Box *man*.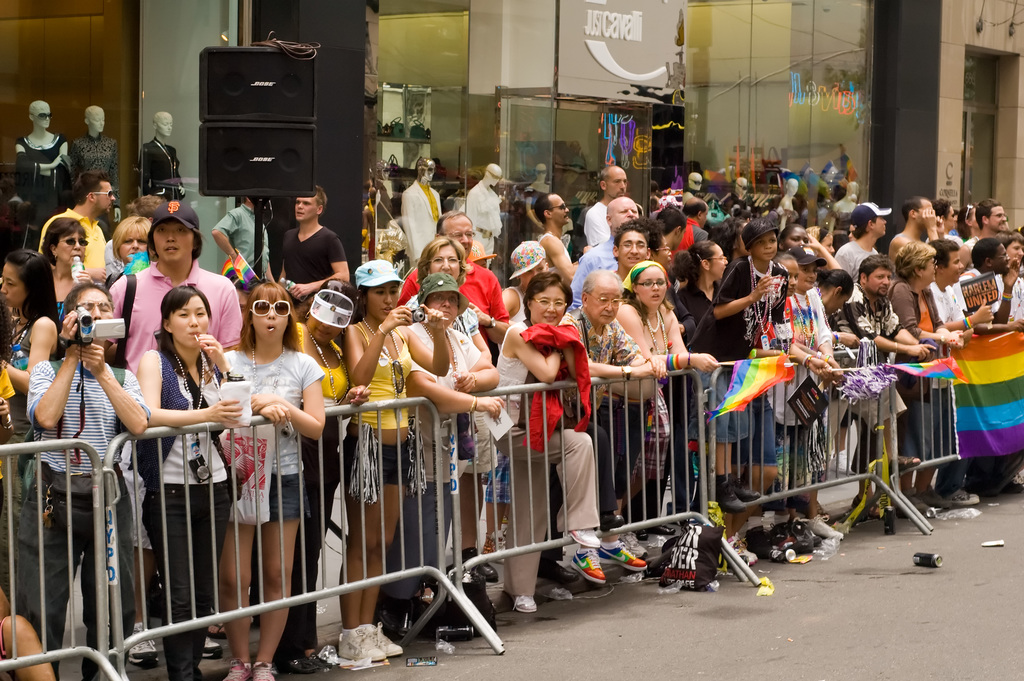
pyautogui.locateOnScreen(535, 188, 577, 283).
